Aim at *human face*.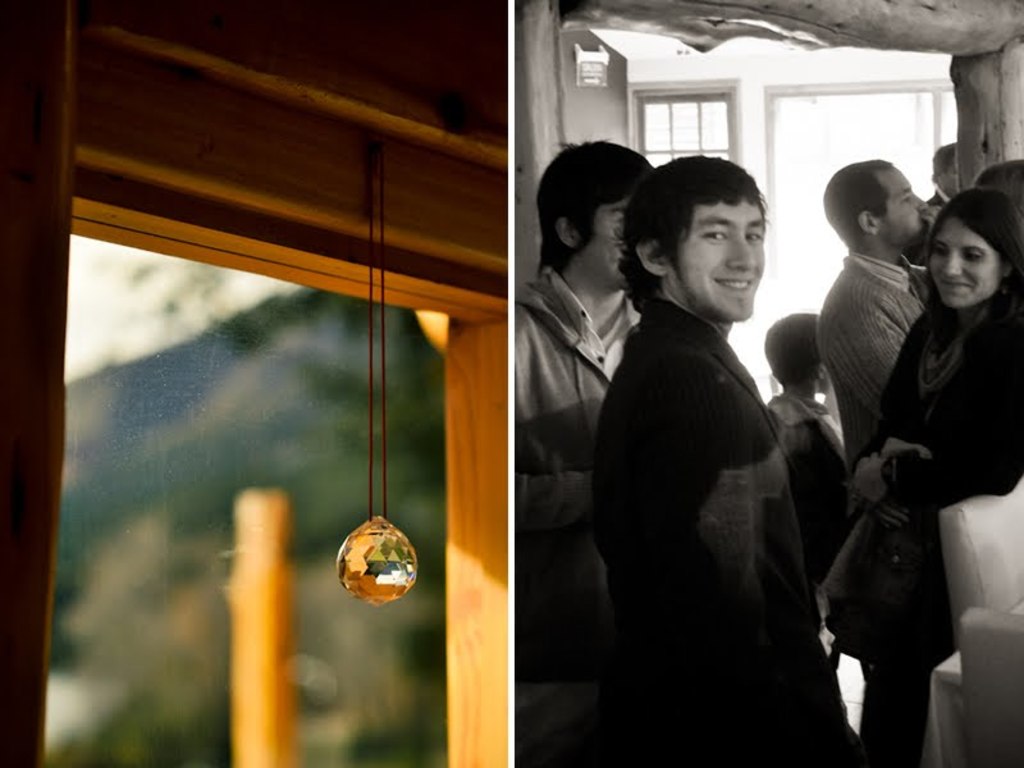
Aimed at [925, 221, 1009, 308].
